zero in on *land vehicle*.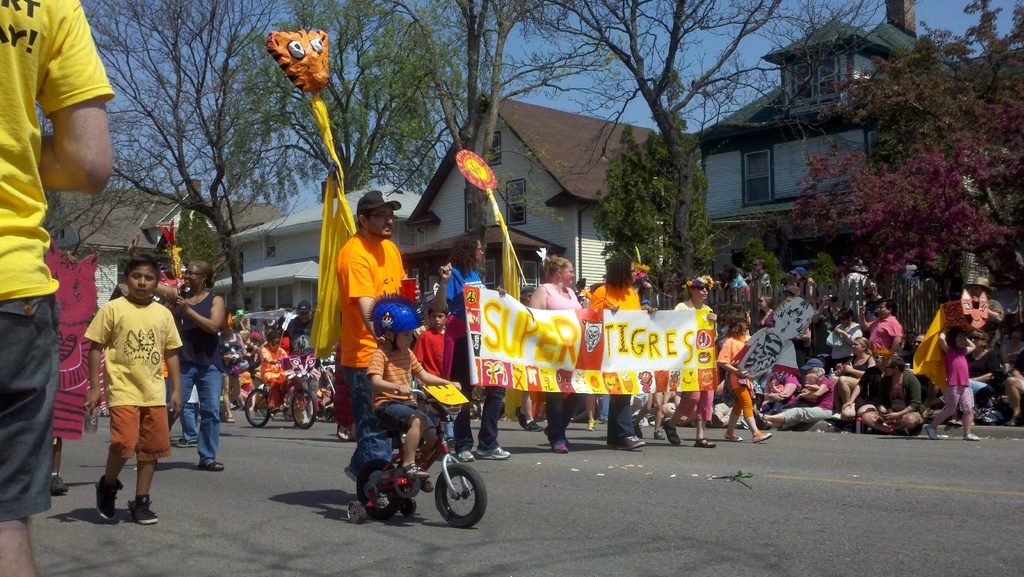
Zeroed in: <box>243,351,320,430</box>.
